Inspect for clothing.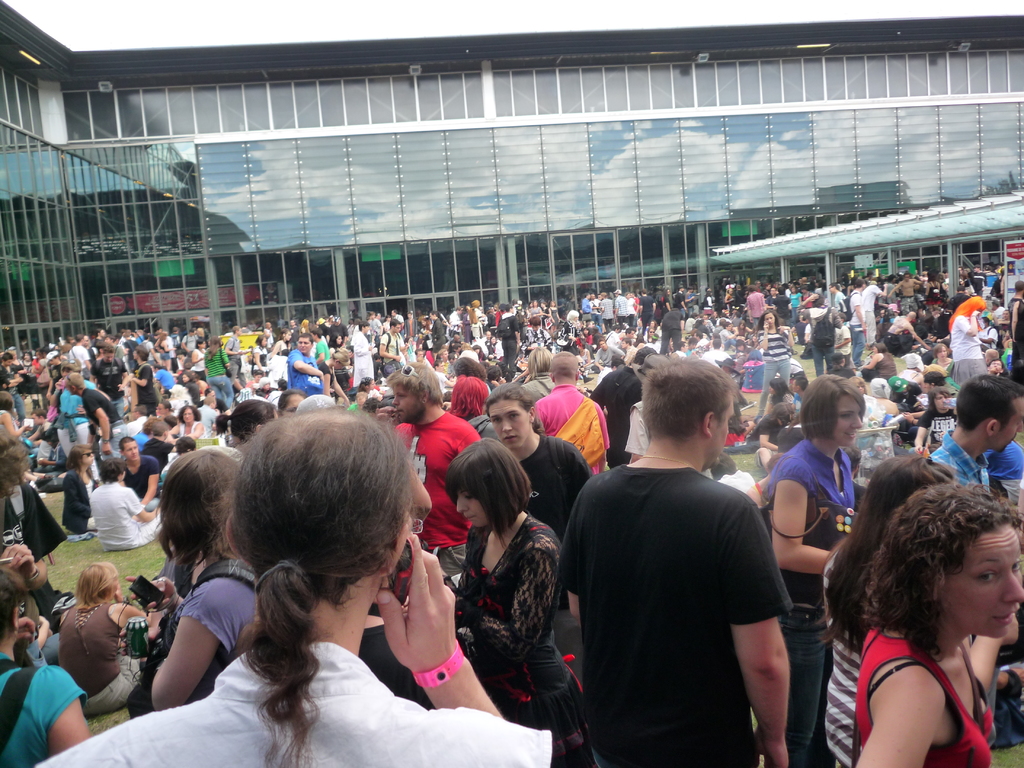
Inspection: bbox=[89, 476, 166, 549].
